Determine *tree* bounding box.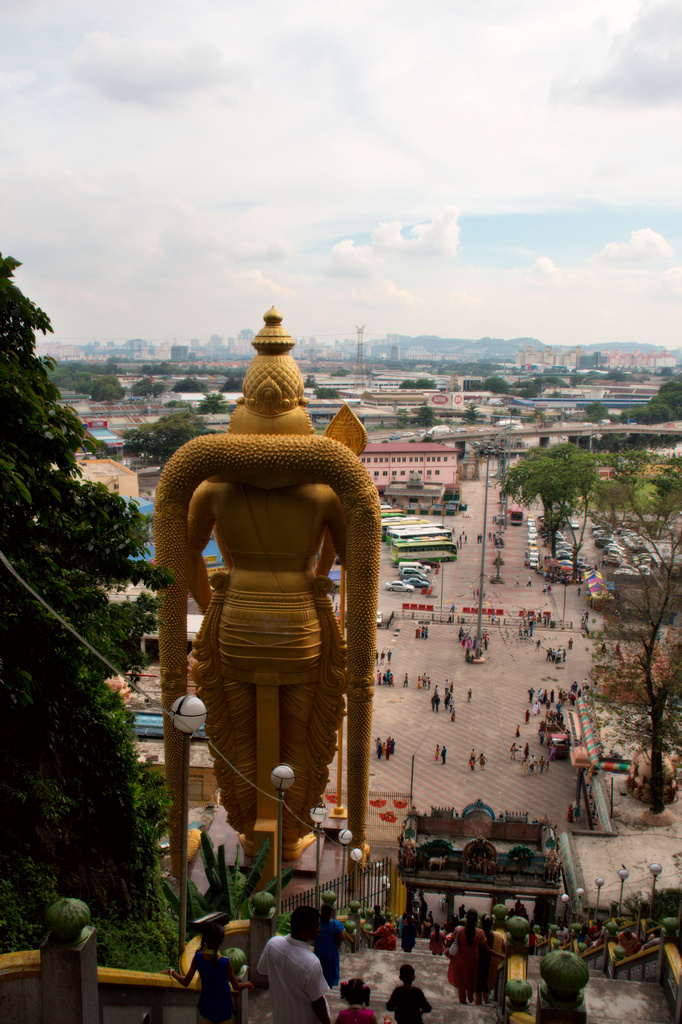
Determined: bbox(608, 371, 624, 378).
